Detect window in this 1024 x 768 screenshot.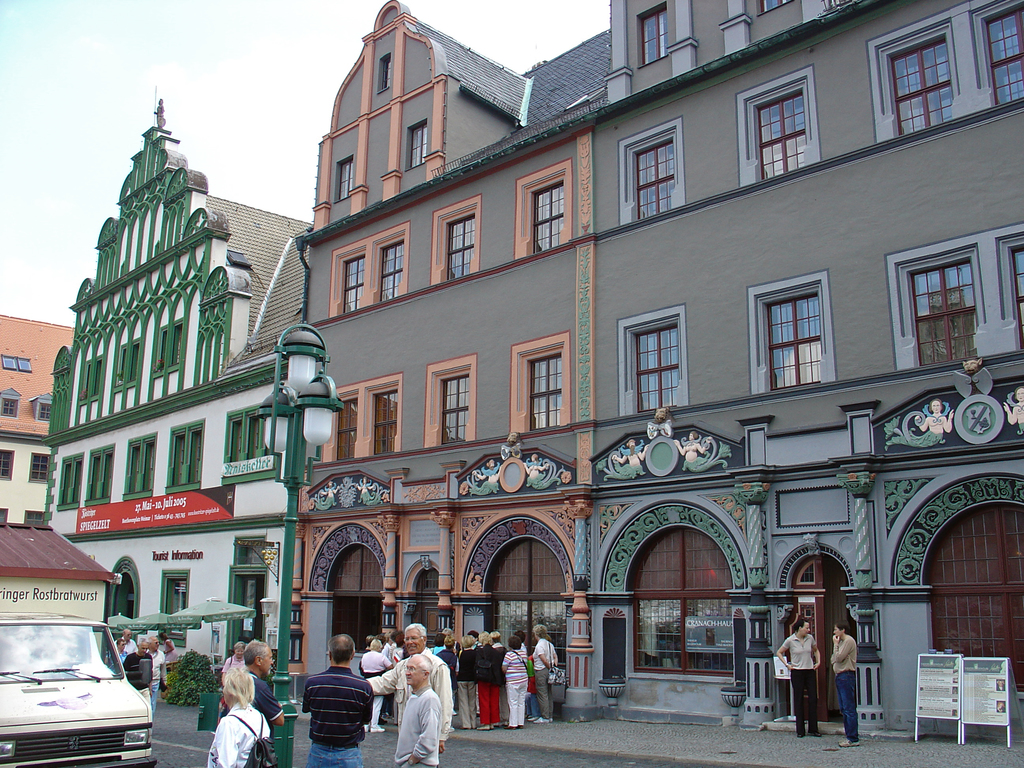
Detection: crop(376, 233, 403, 299).
